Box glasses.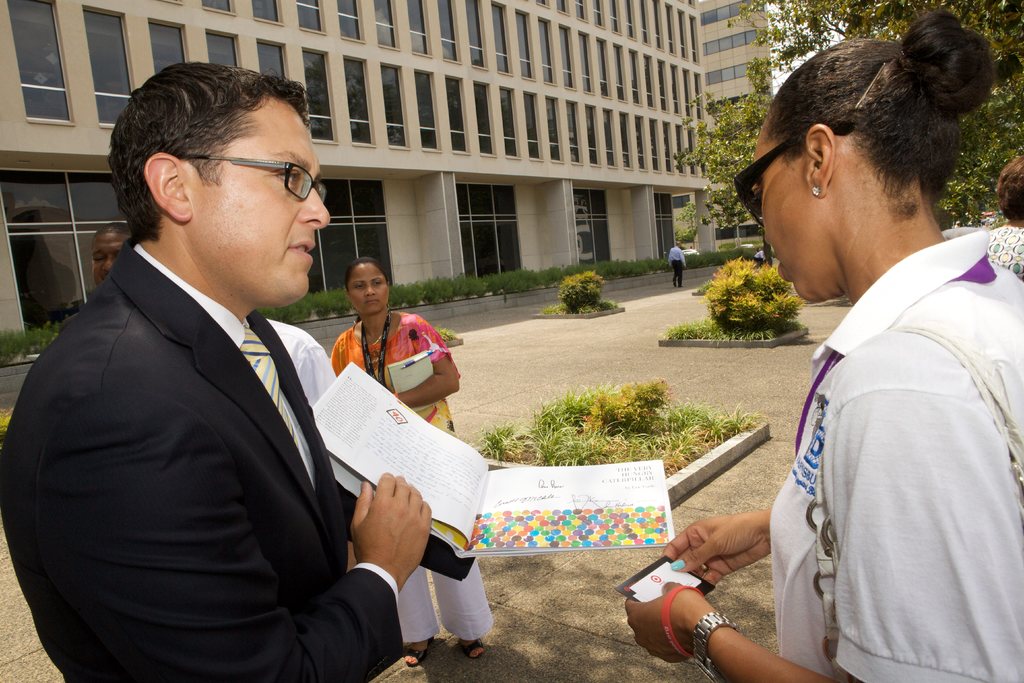
BBox(173, 148, 332, 201).
